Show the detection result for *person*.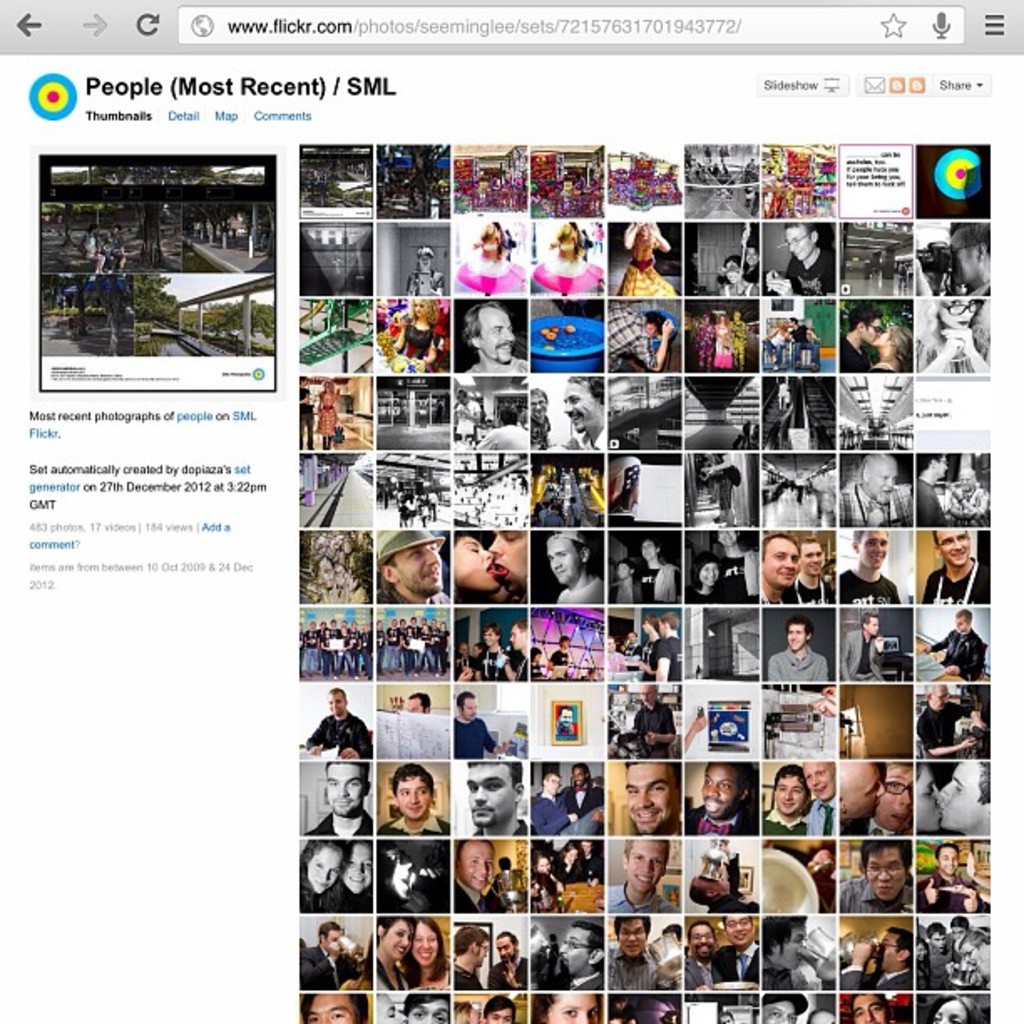
bbox=[728, 311, 750, 373].
